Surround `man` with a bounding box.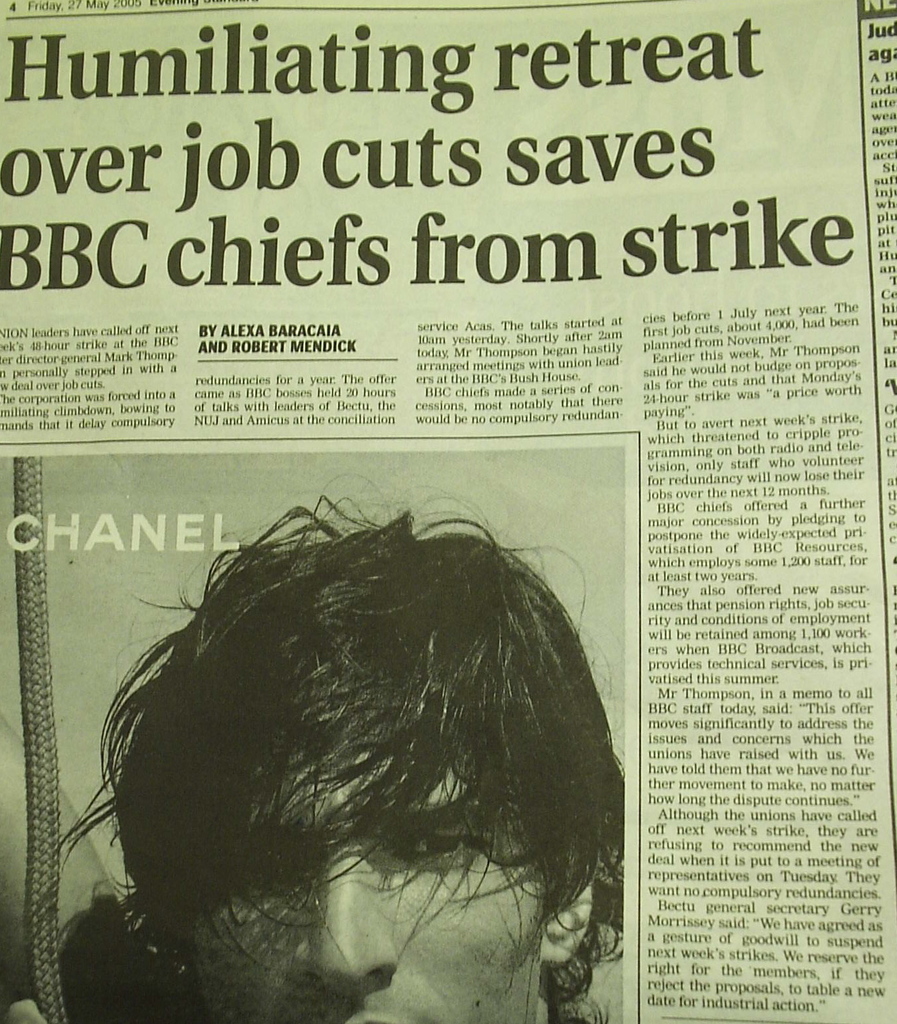
107, 521, 656, 1011.
